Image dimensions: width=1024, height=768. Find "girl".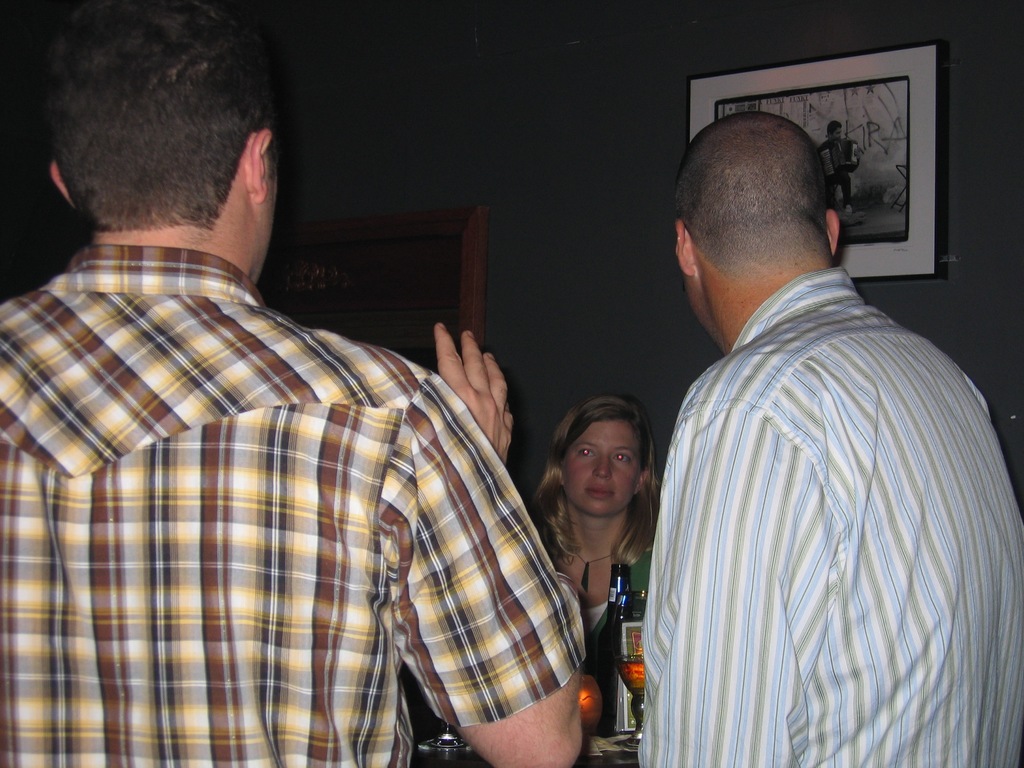
<box>530,398,662,685</box>.
